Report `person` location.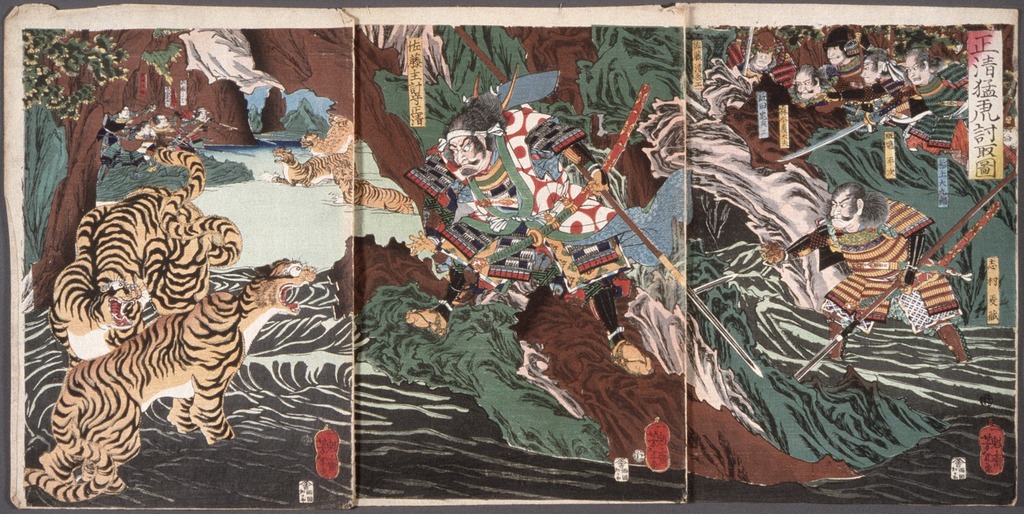
Report: (757, 182, 970, 365).
